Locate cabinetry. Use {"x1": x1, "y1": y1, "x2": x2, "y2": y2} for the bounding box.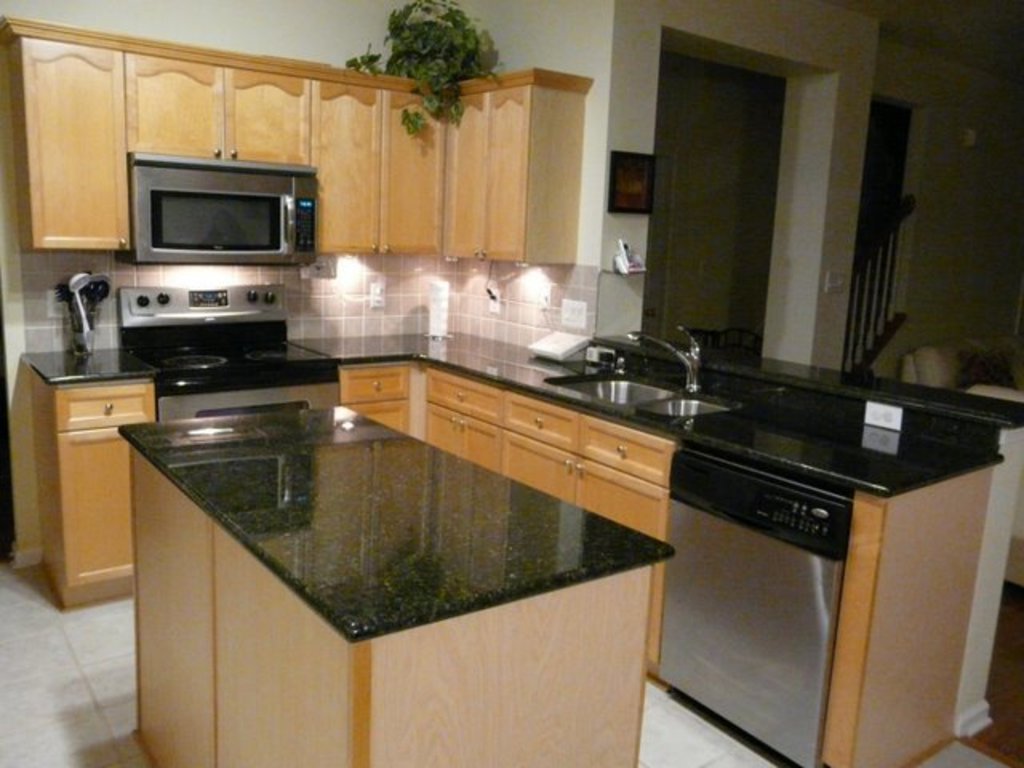
{"x1": 336, "y1": 325, "x2": 998, "y2": 766}.
